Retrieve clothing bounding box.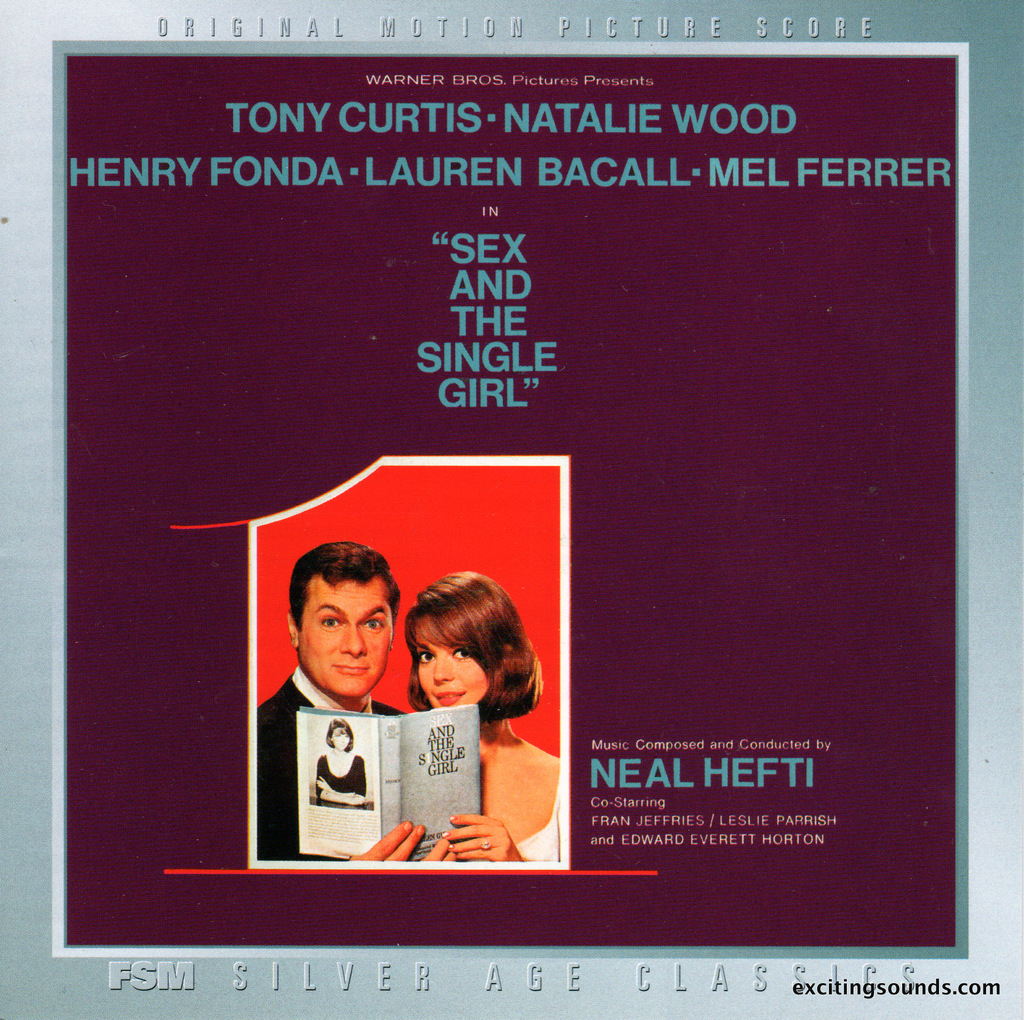
Bounding box: <bbox>443, 712, 554, 895</bbox>.
